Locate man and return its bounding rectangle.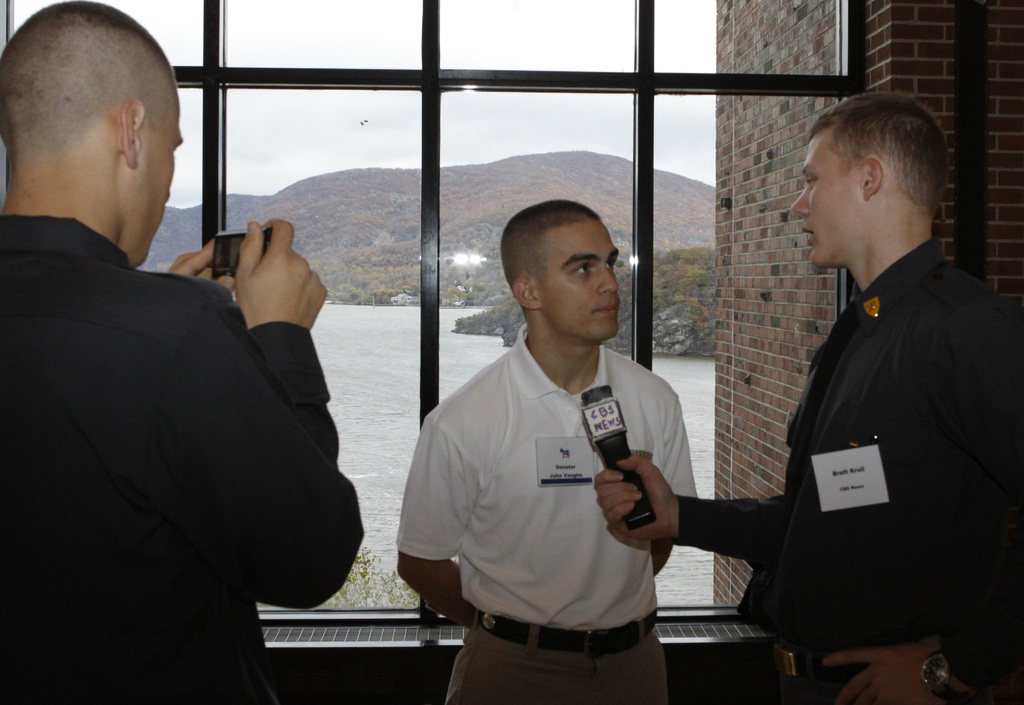
[415,195,719,704].
